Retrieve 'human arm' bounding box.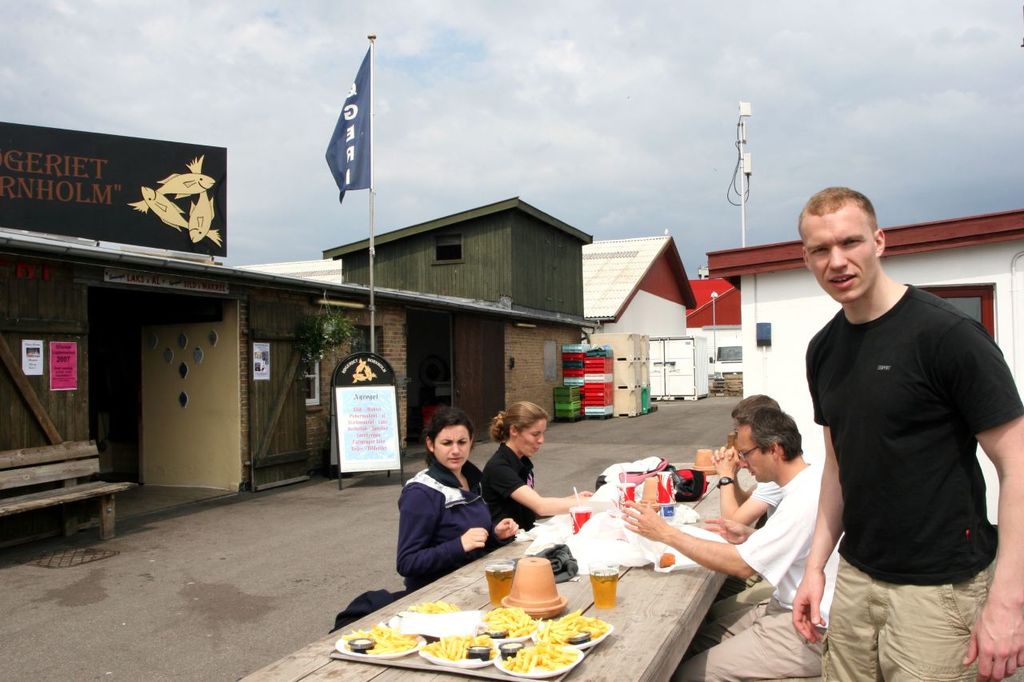
Bounding box: bbox=[634, 520, 764, 600].
